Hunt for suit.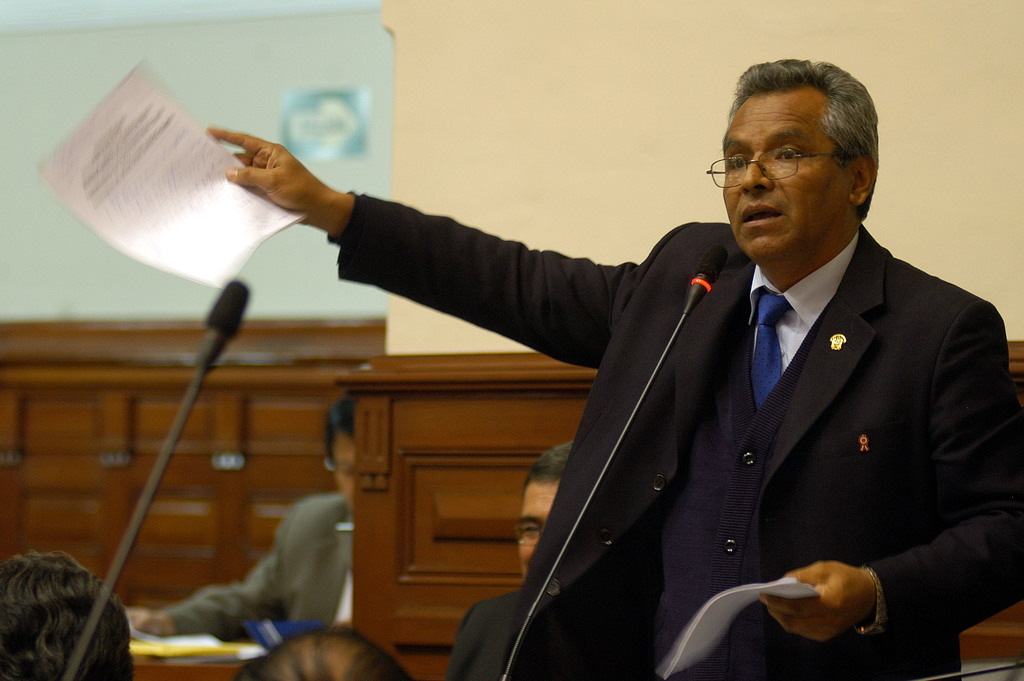
Hunted down at left=169, top=119, right=977, bottom=637.
